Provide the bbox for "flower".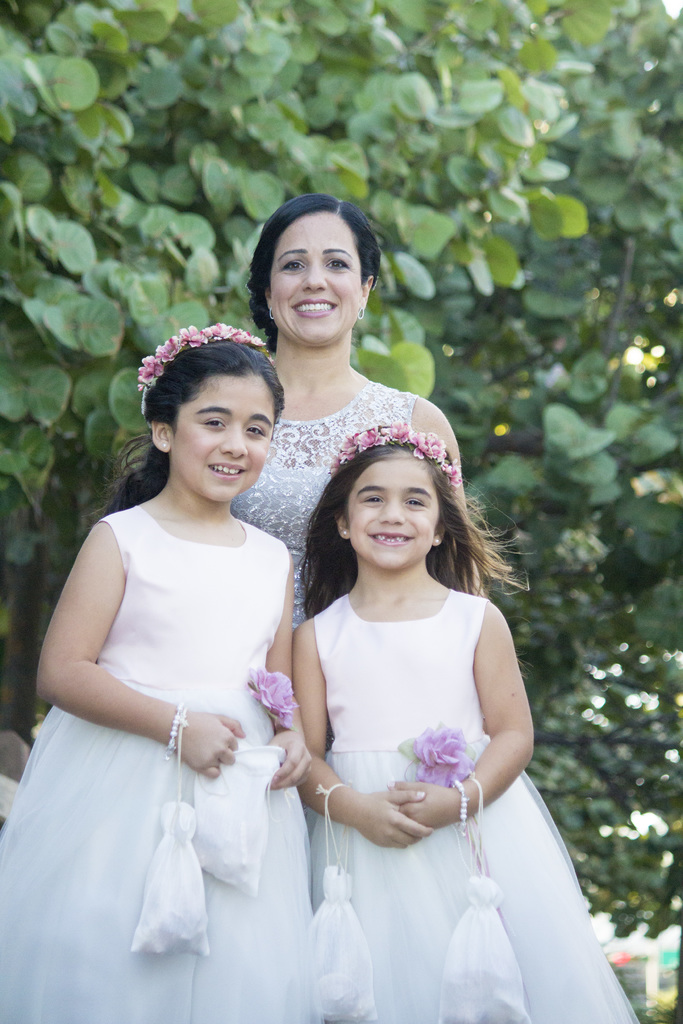
(406,727,474,783).
